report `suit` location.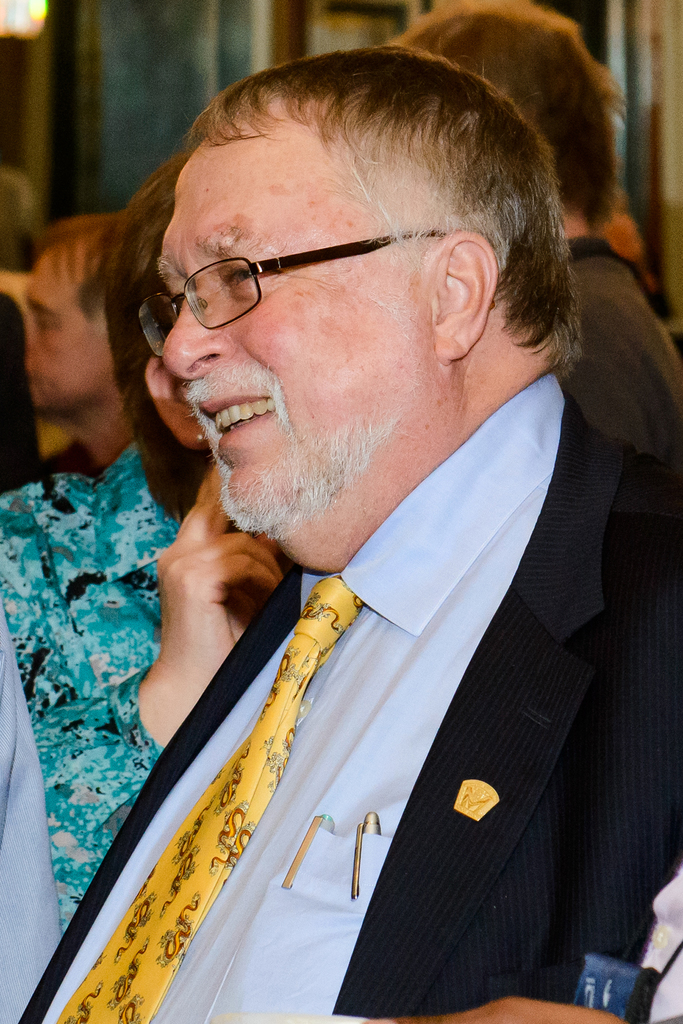
Report: bbox(16, 269, 650, 1014).
